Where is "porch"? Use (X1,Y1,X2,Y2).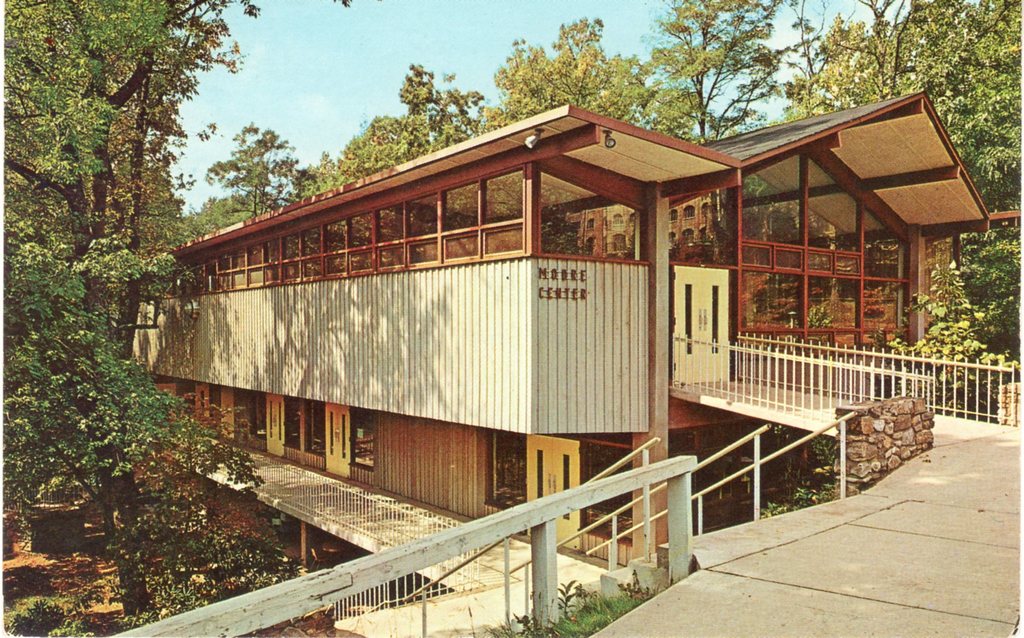
(121,79,982,400).
